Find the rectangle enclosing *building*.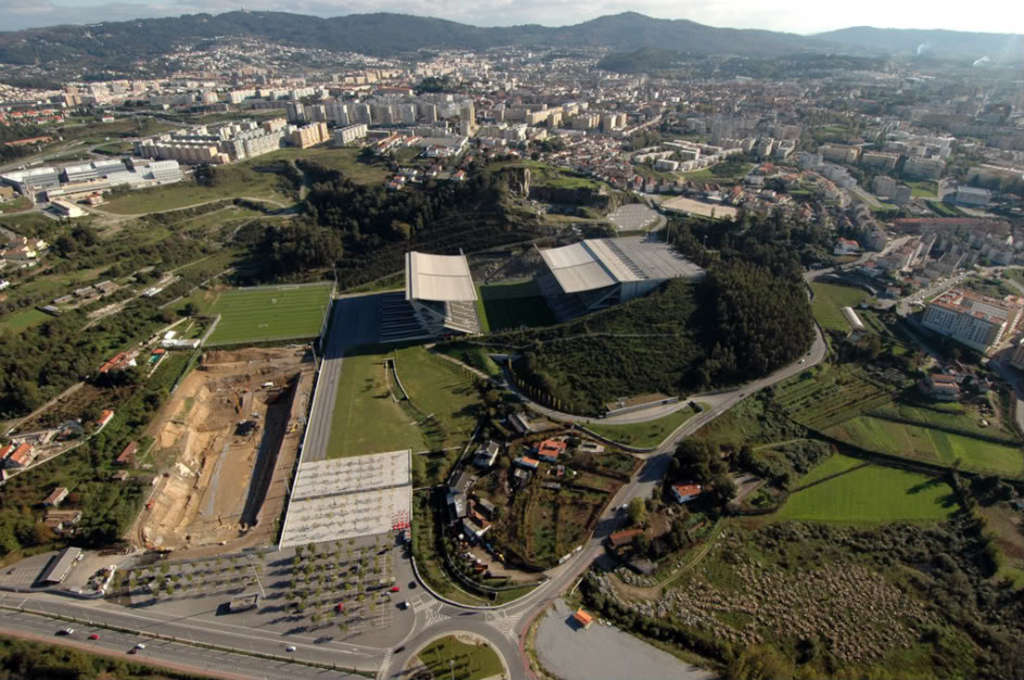
922, 286, 1012, 349.
